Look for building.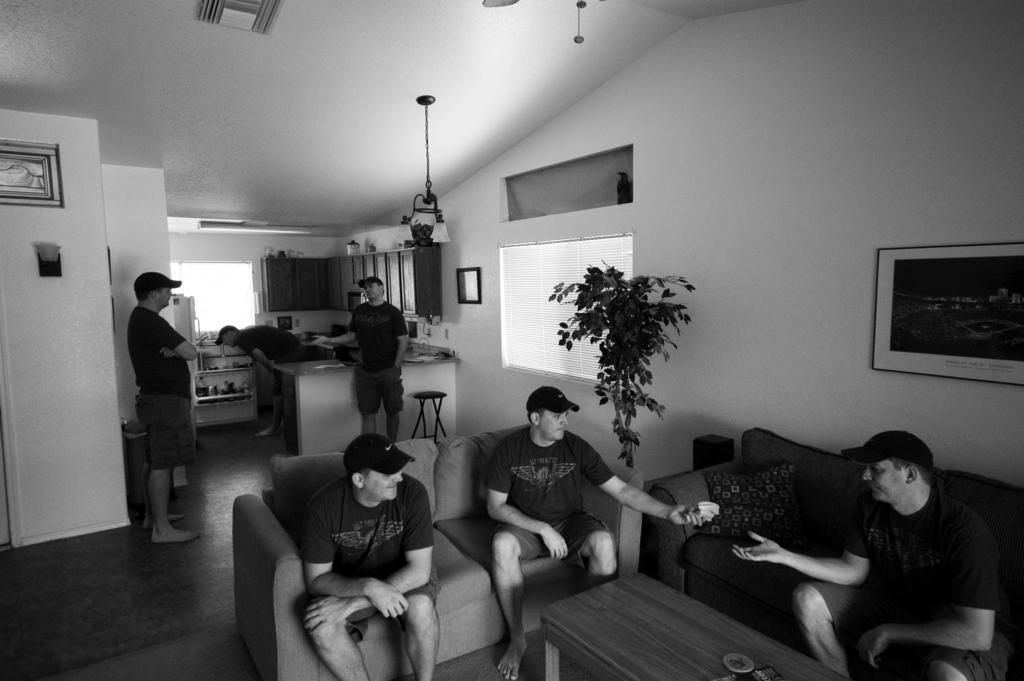
Found: {"left": 0, "top": 0, "right": 1023, "bottom": 680}.
